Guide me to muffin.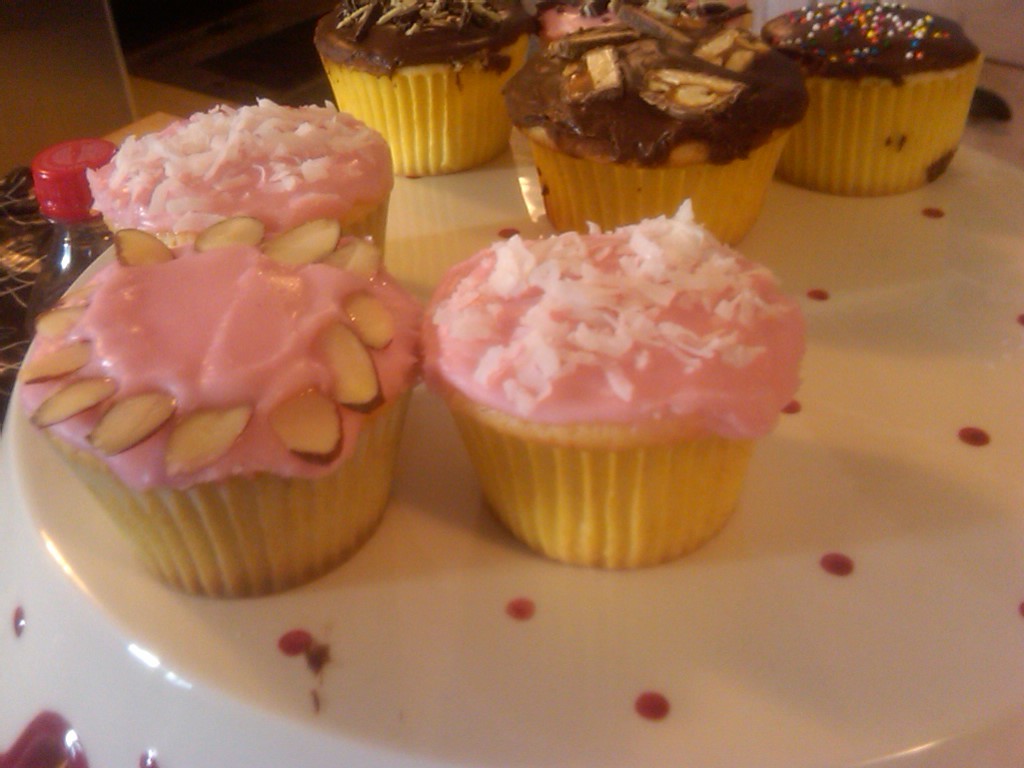
Guidance: [501, 5, 816, 257].
